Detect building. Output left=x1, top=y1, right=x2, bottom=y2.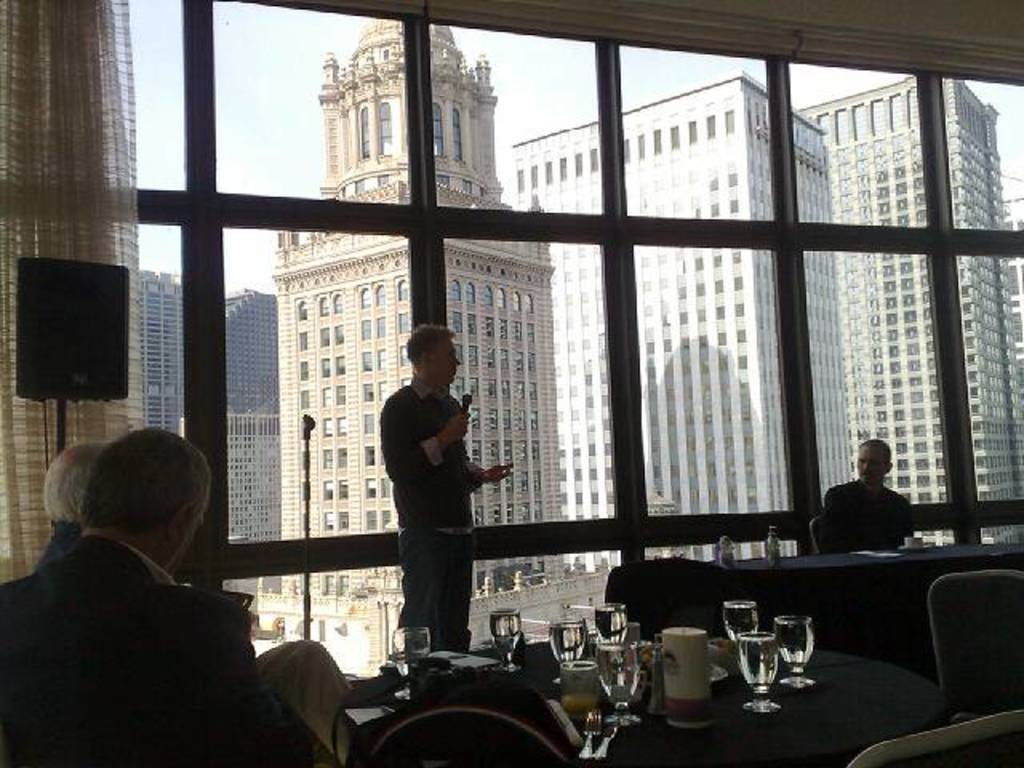
left=227, top=288, right=277, bottom=411.
